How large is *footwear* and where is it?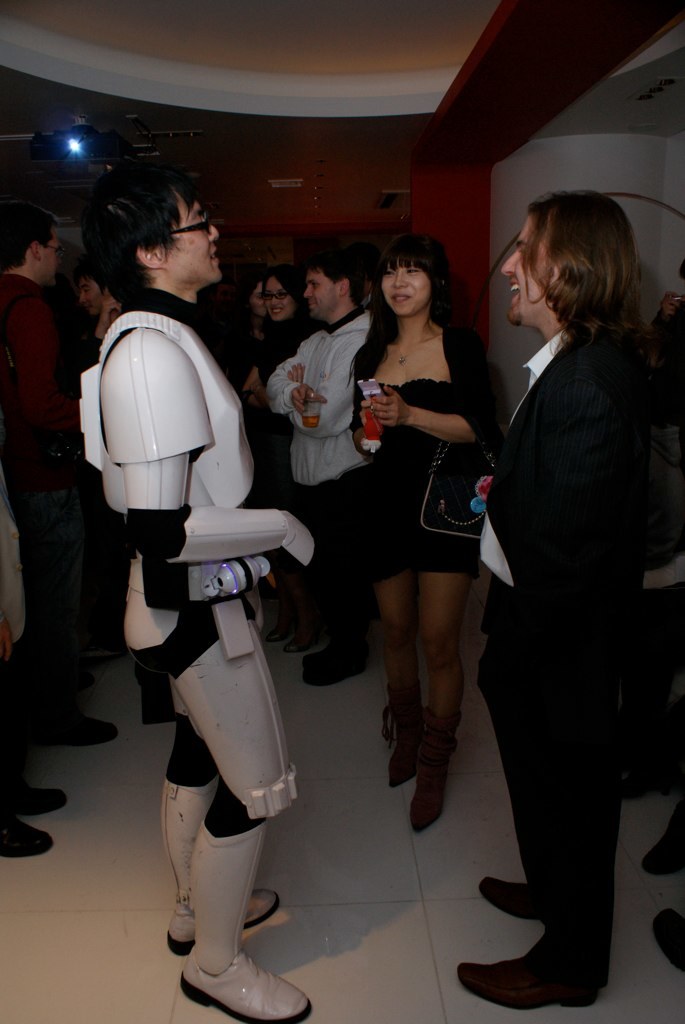
Bounding box: bbox(371, 695, 426, 796).
